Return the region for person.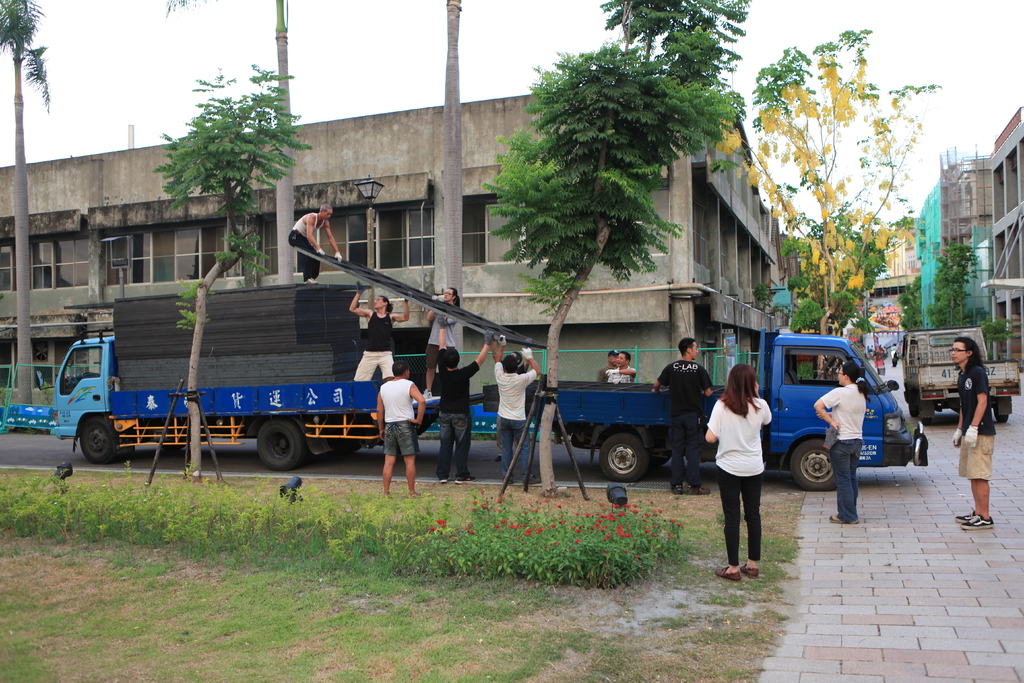
locate(650, 336, 715, 495).
